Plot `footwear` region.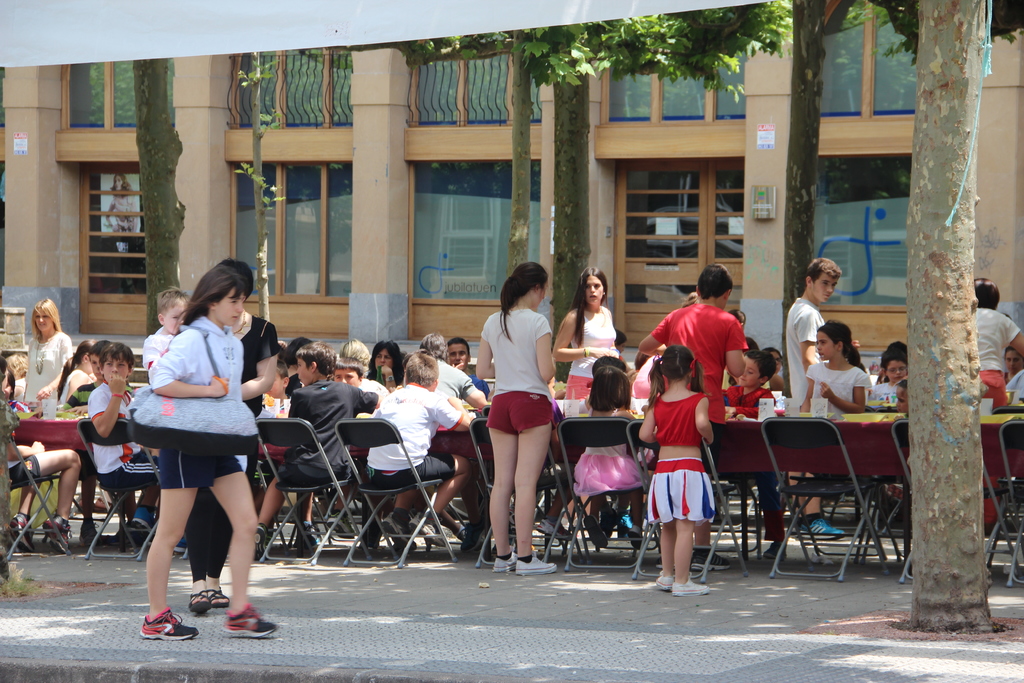
Plotted at 493/554/520/572.
